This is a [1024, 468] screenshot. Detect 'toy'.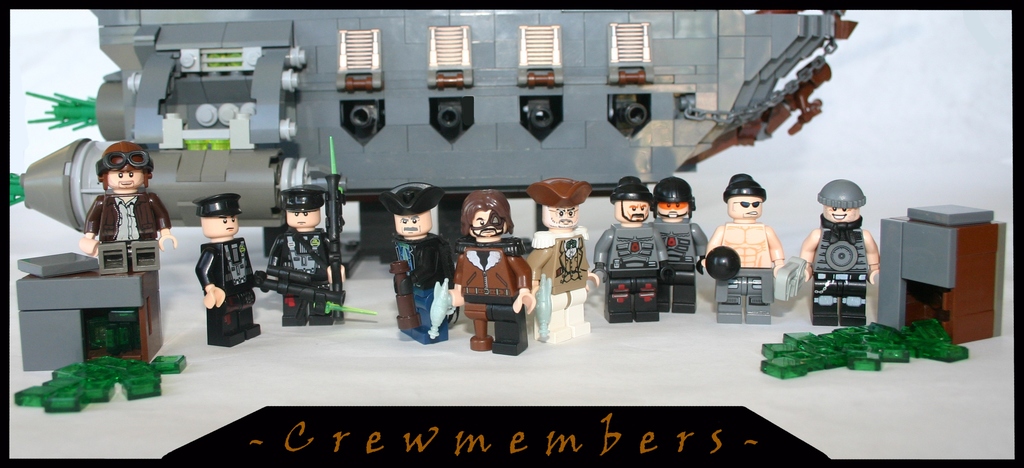
box=[591, 172, 671, 322].
